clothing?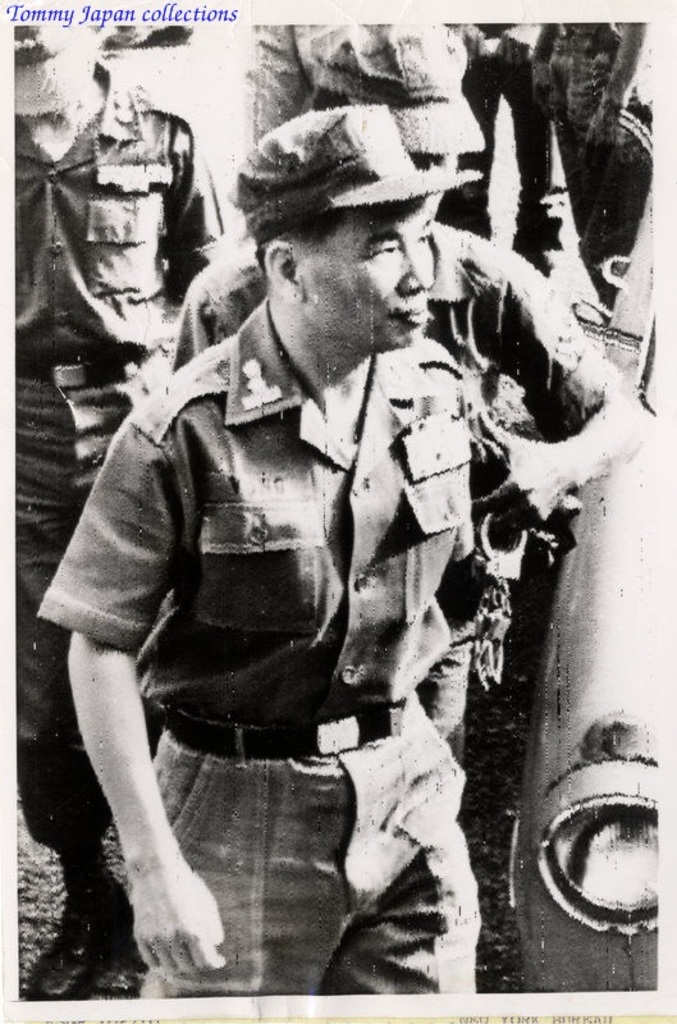
182/206/616/755
